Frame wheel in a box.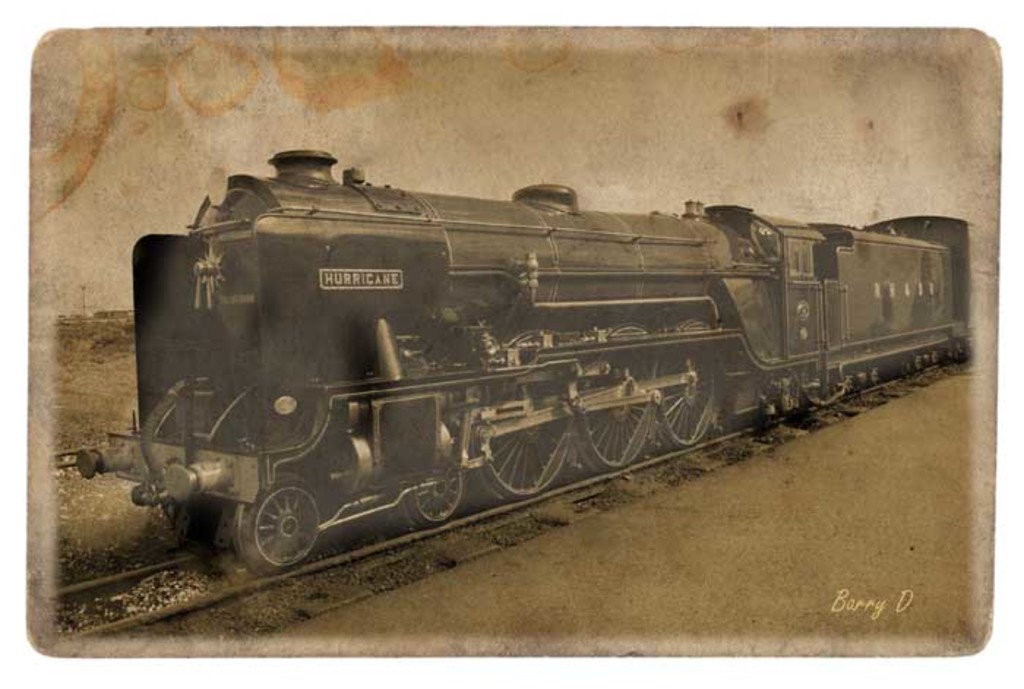
(left=478, top=380, right=569, bottom=502).
